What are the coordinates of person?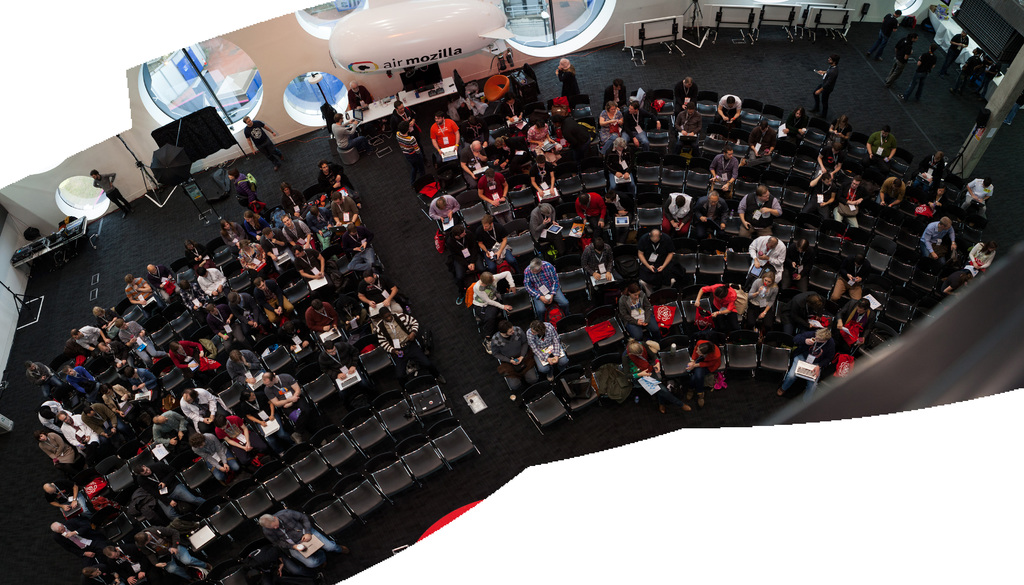
detection(89, 170, 129, 212).
